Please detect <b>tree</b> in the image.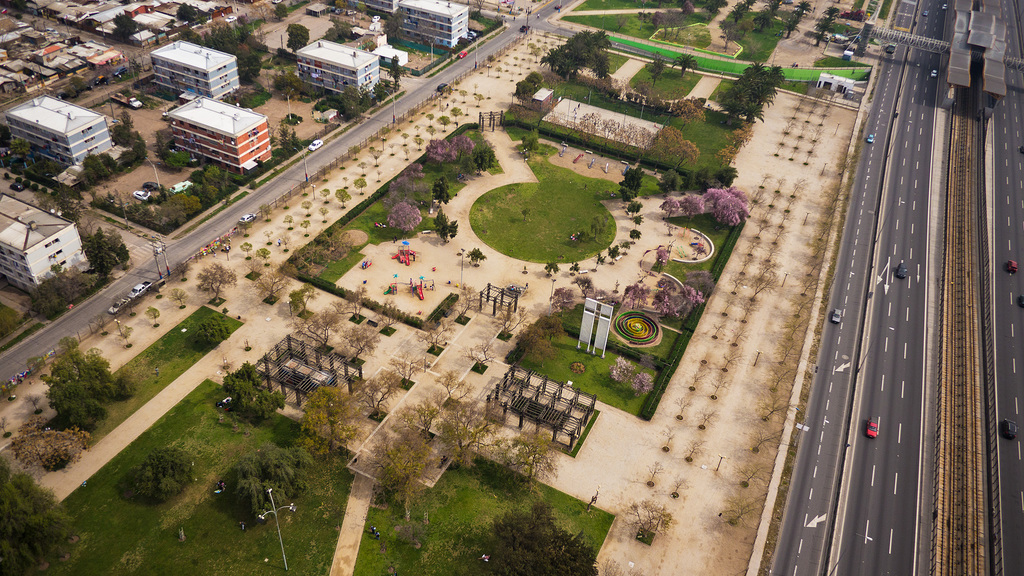
569/277/591/296.
